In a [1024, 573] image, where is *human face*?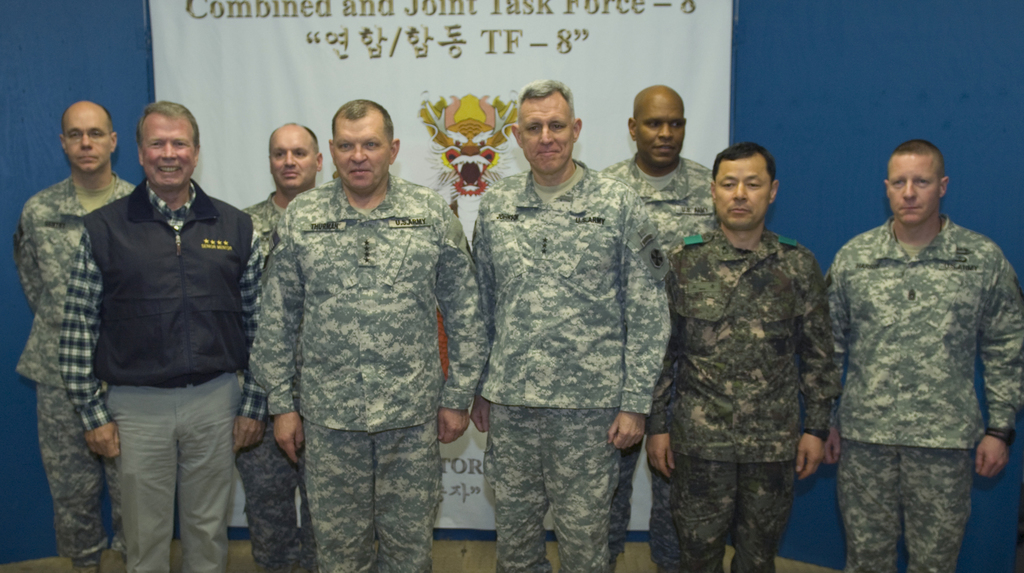
(520,94,563,169).
